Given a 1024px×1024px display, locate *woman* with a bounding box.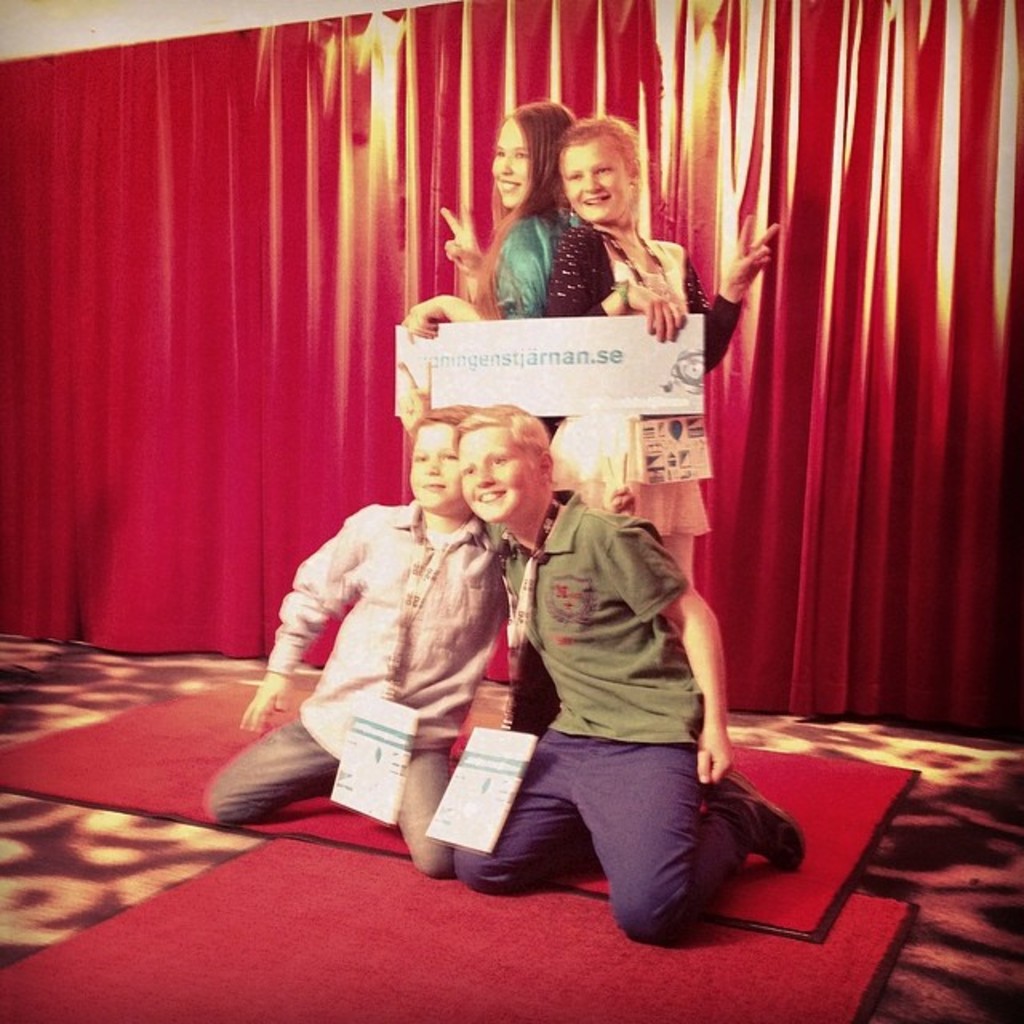
Located: bbox=(534, 118, 776, 594).
